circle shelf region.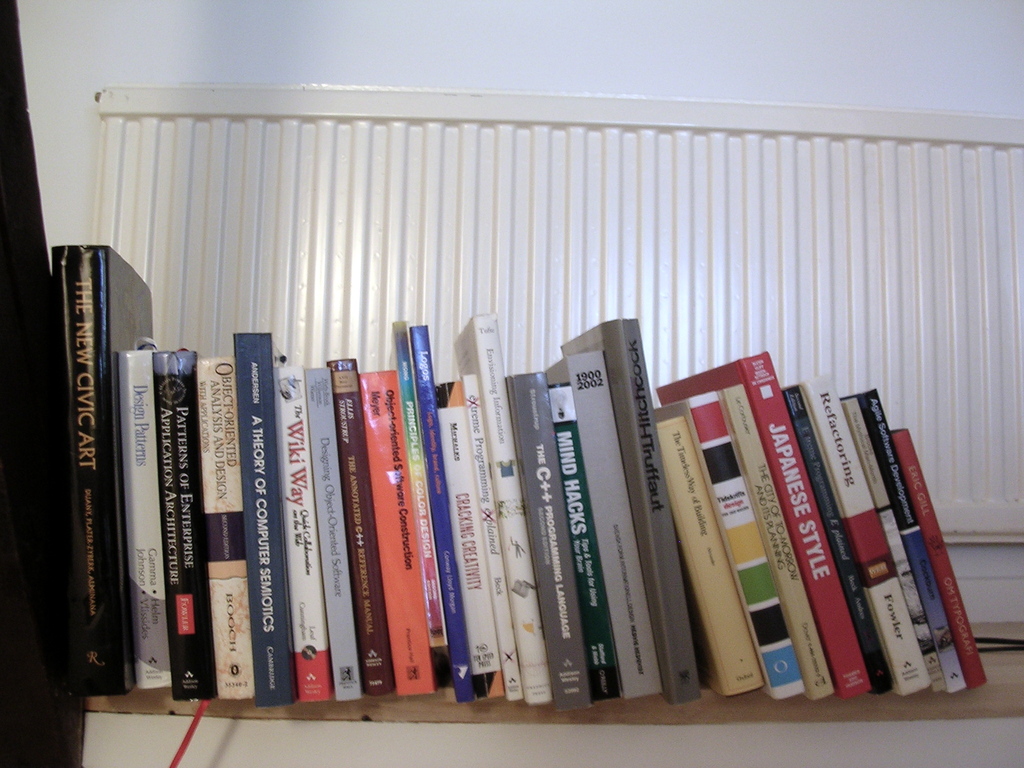
Region: [x1=84, y1=80, x2=1023, y2=723].
